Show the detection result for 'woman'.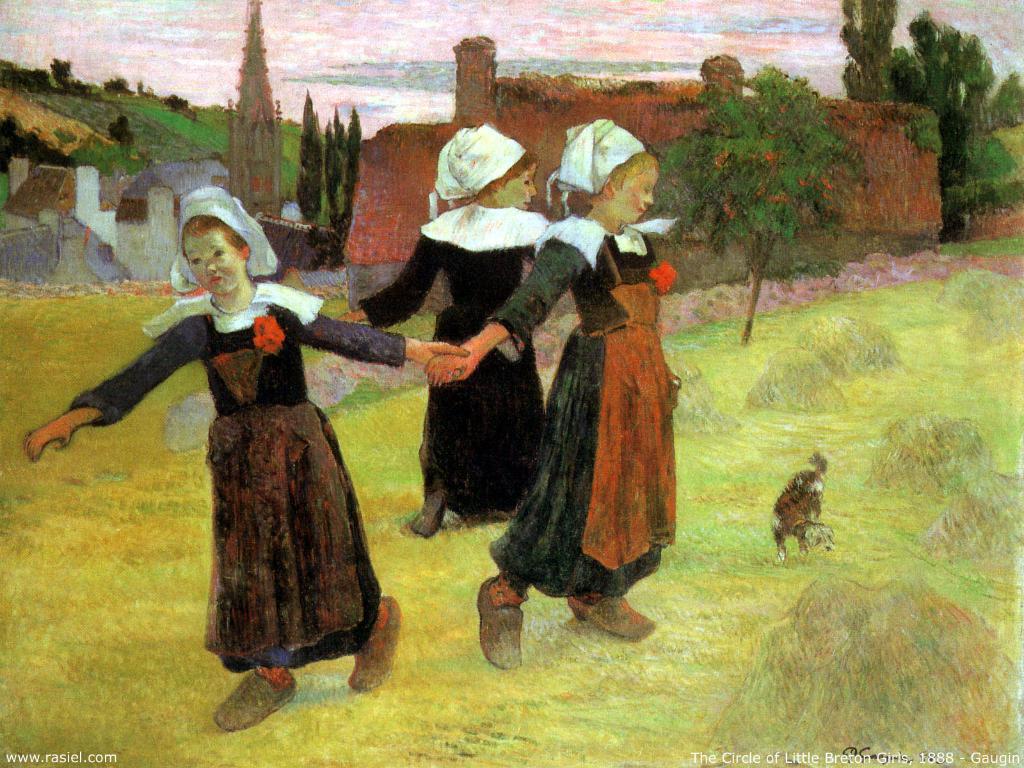
BBox(53, 179, 430, 718).
